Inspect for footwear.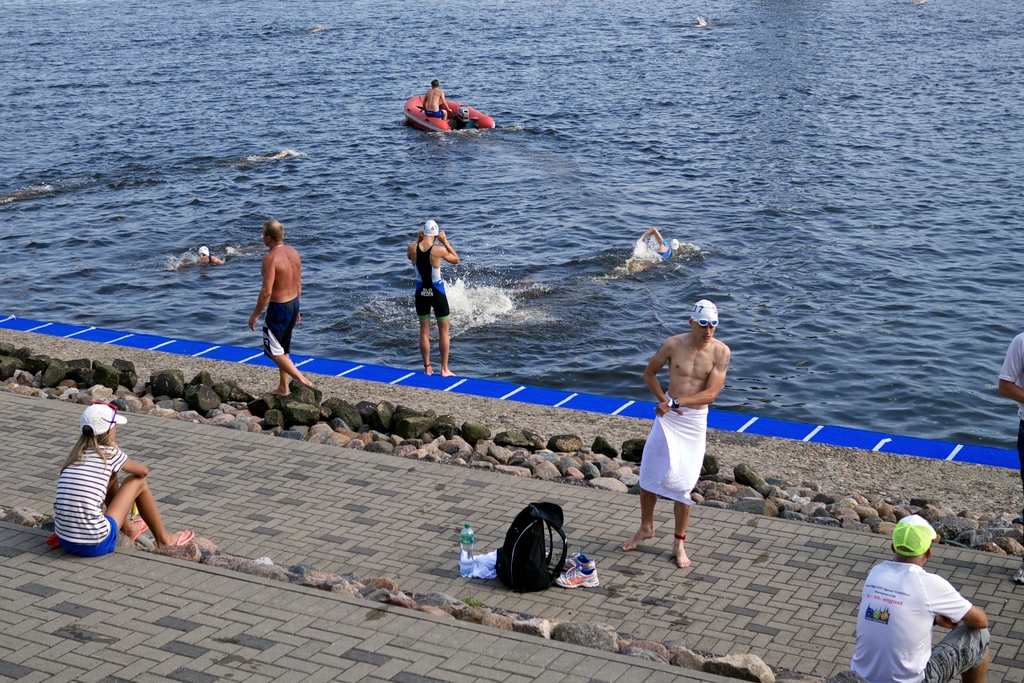
Inspection: [left=174, top=527, right=193, bottom=543].
